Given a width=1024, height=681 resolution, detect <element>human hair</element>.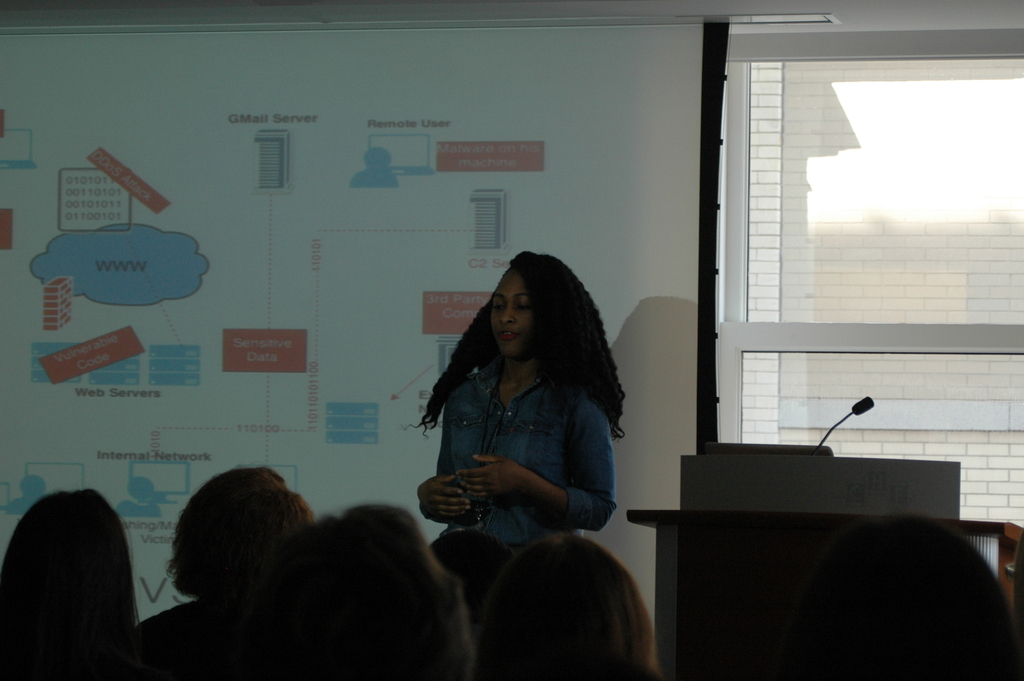
locate(308, 500, 467, 675).
